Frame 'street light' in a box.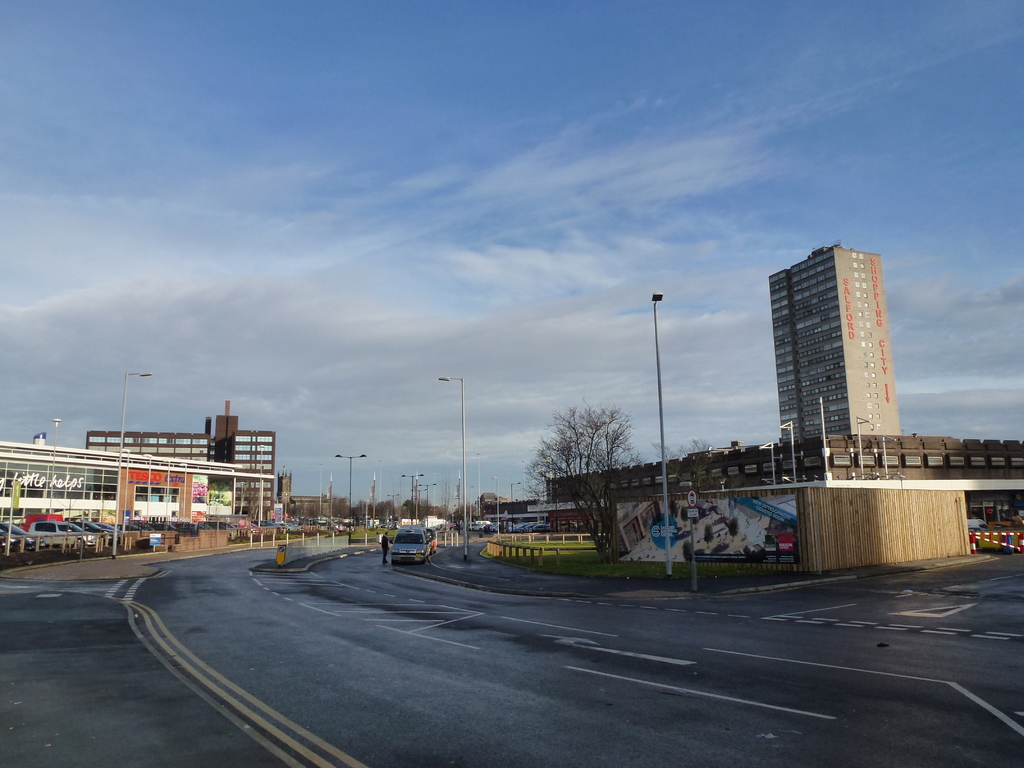
Rect(655, 291, 668, 577).
